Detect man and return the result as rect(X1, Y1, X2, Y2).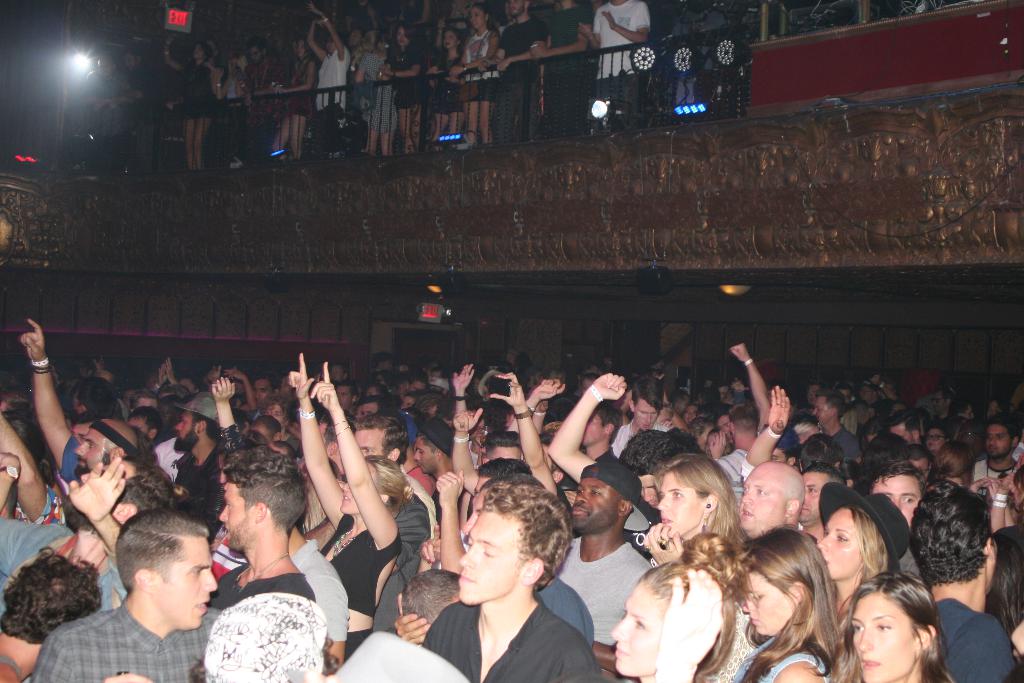
rect(806, 389, 860, 463).
